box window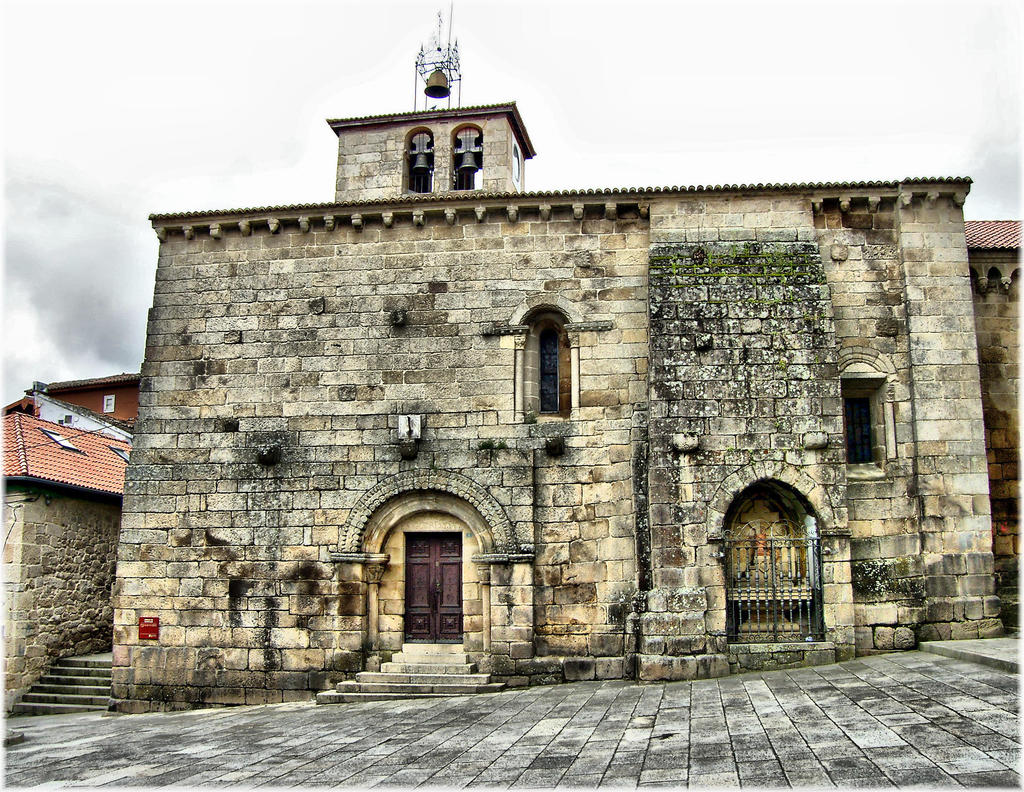
<box>536,327,564,417</box>
